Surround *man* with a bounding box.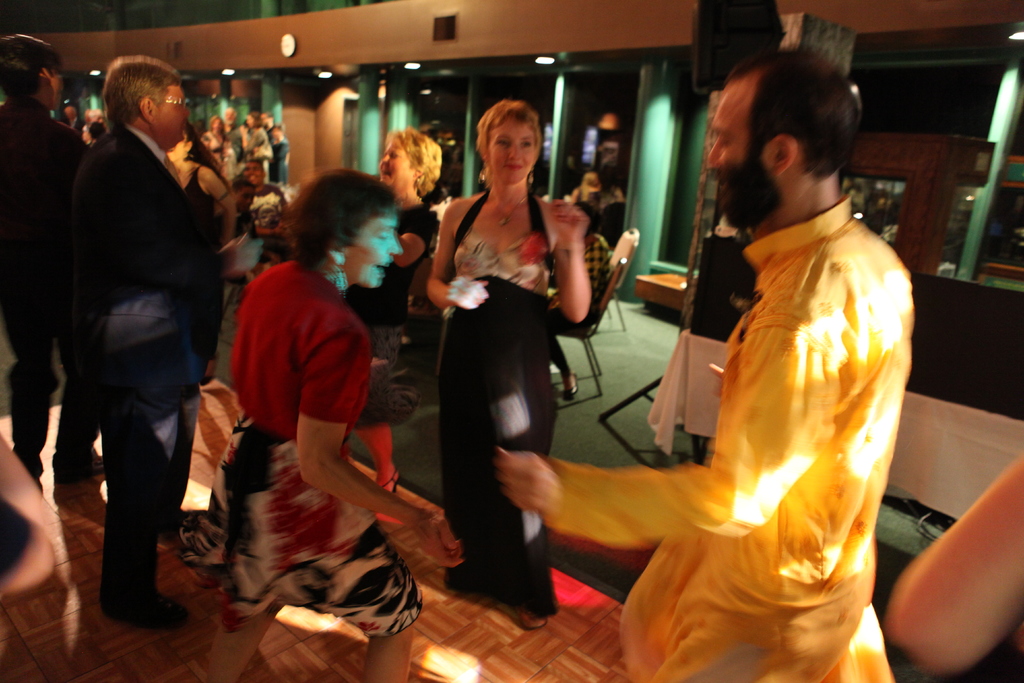
[63,104,84,131].
